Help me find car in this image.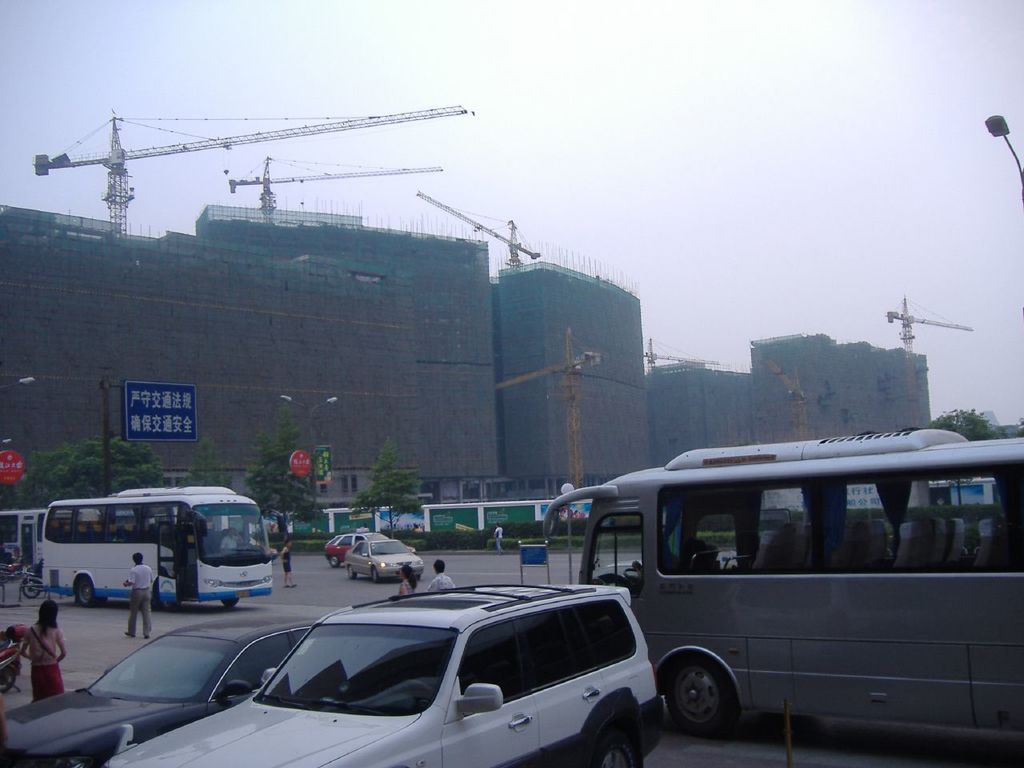
Found it: {"x1": 343, "y1": 538, "x2": 423, "y2": 586}.
